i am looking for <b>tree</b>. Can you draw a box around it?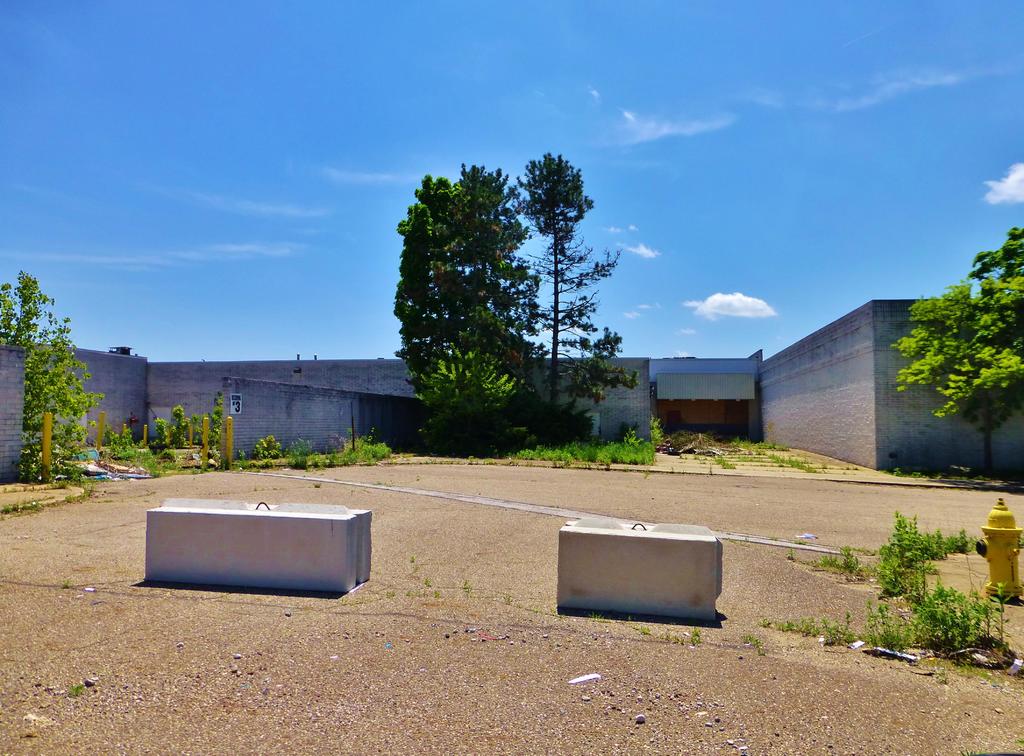
Sure, the bounding box is bbox=[489, 147, 641, 447].
